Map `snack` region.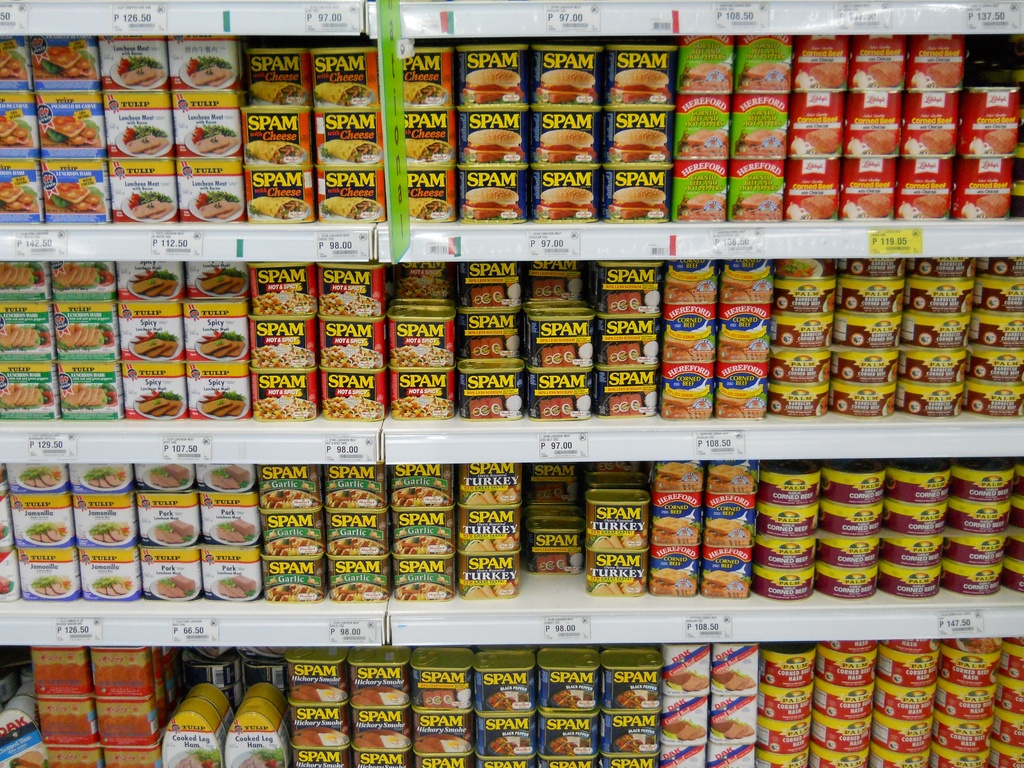
Mapped to [left=147, top=342, right=170, bottom=358].
